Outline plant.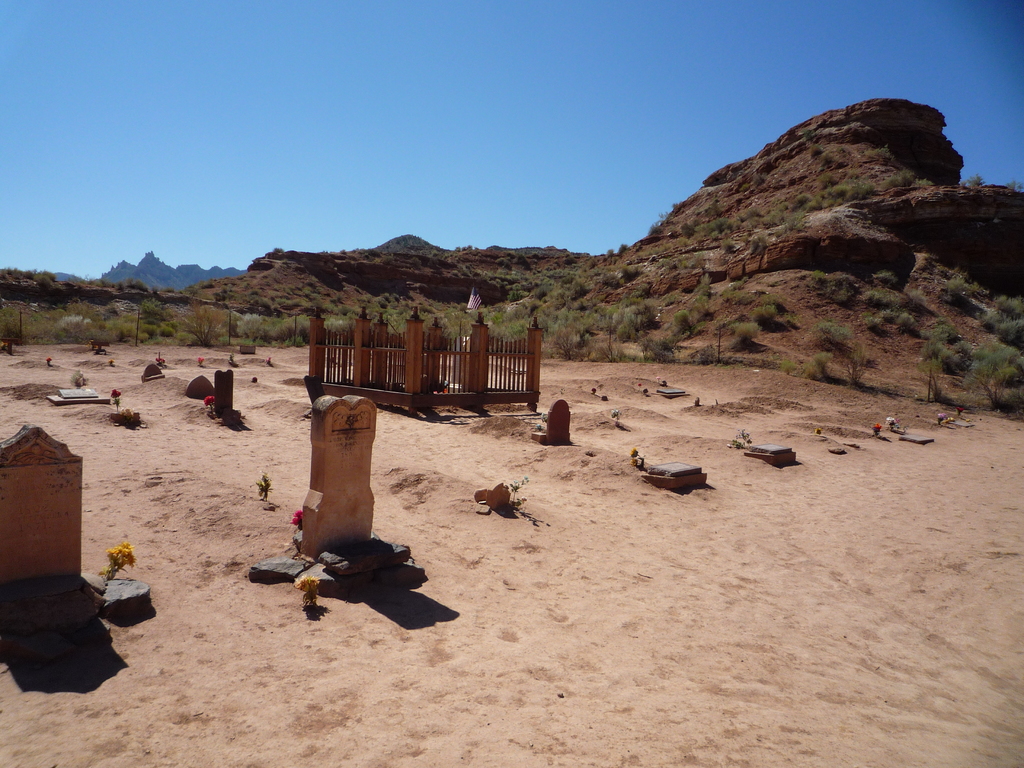
Outline: {"x1": 768, "y1": 348, "x2": 826, "y2": 384}.
